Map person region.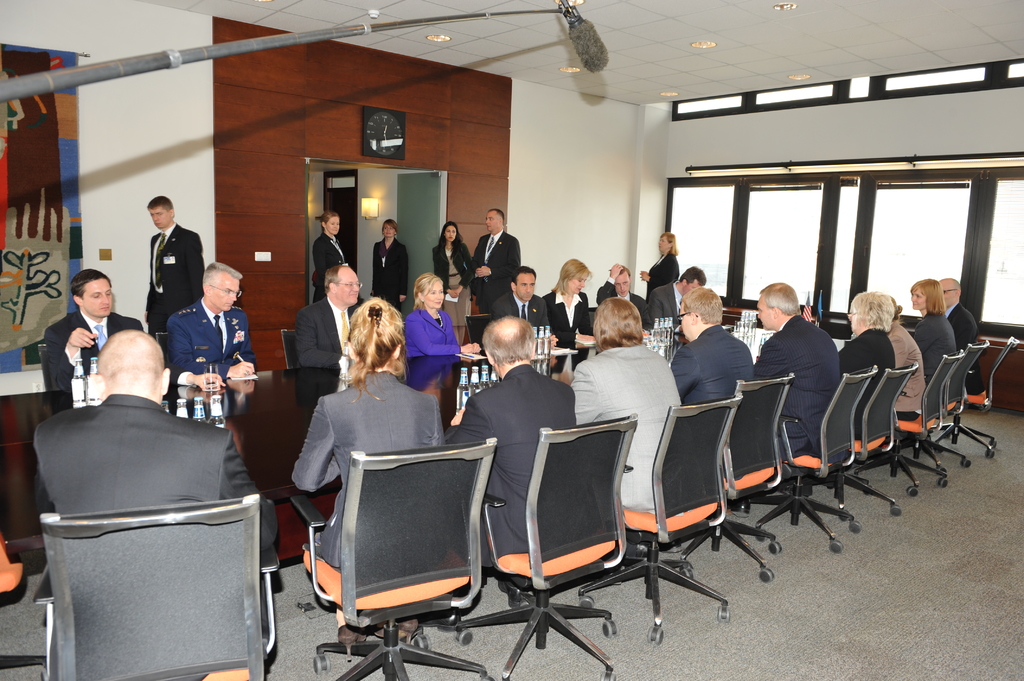
Mapped to <region>545, 243, 604, 337</region>.
